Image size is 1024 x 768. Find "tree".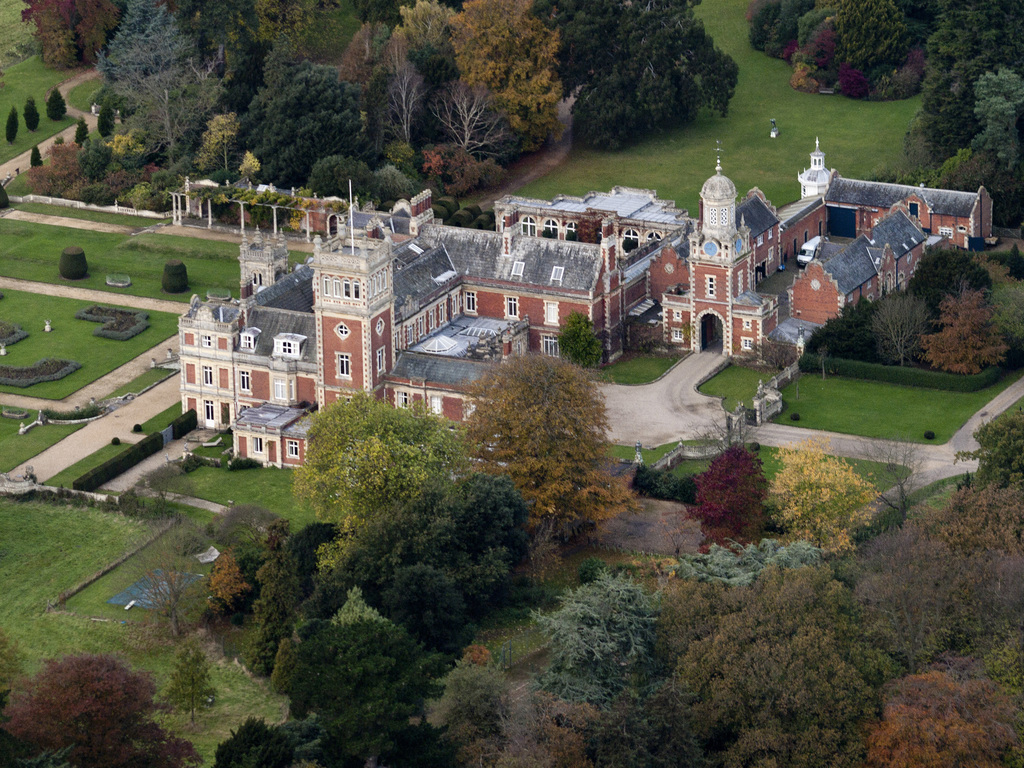
box=[47, 87, 68, 120].
